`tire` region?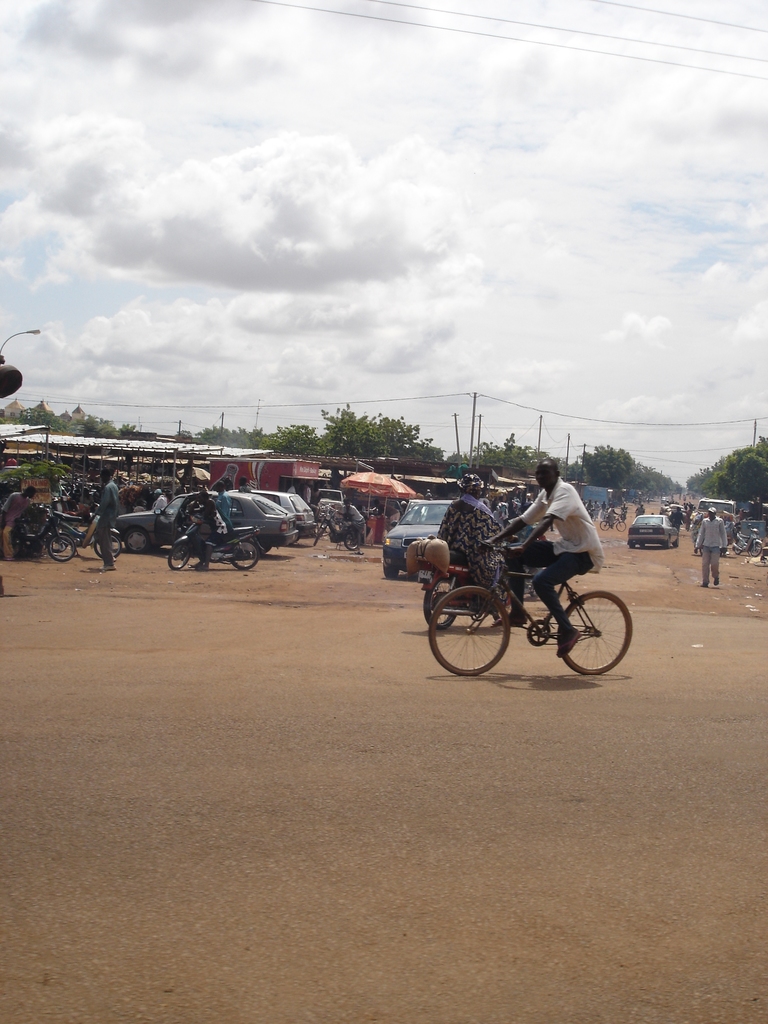
select_region(442, 583, 518, 678)
